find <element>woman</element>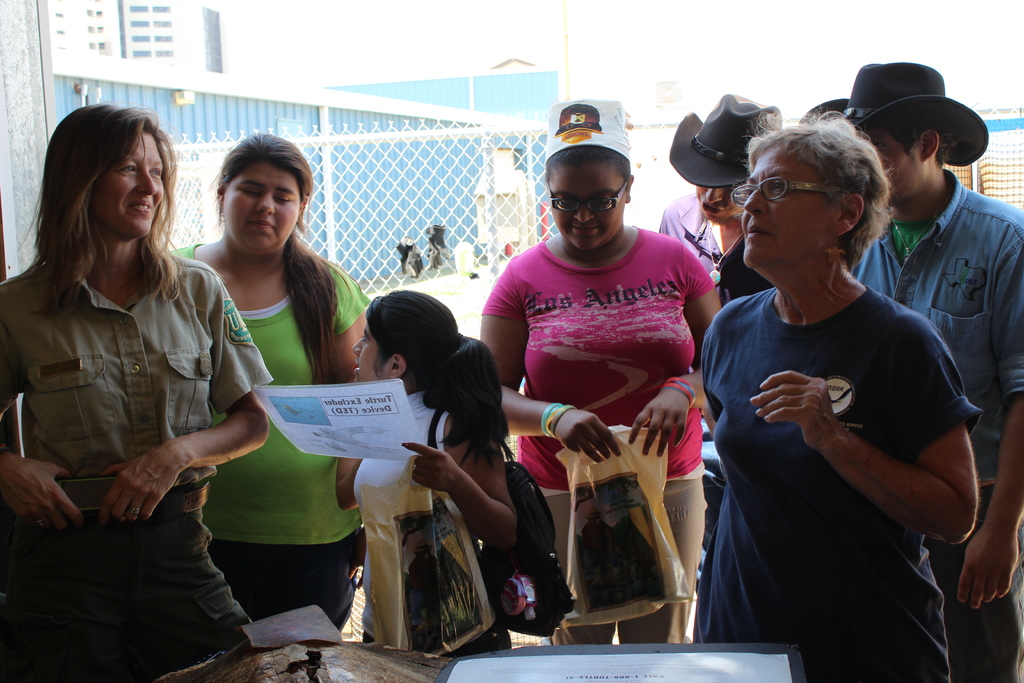
locate(0, 106, 276, 682)
